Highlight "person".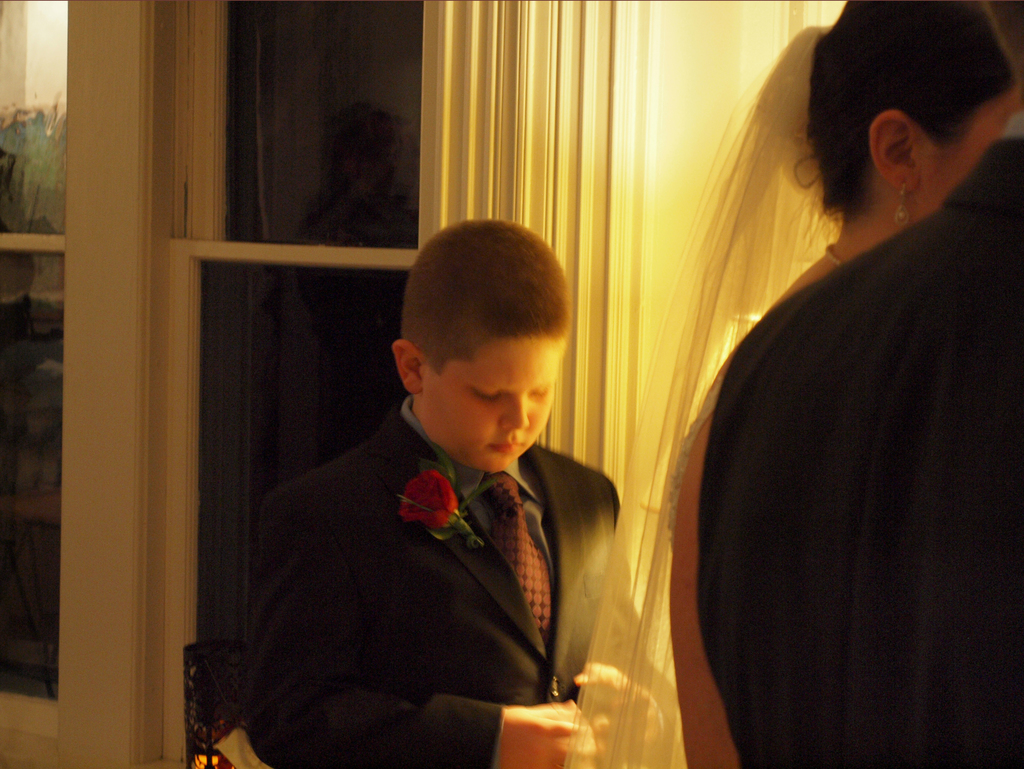
Highlighted region: (x1=698, y1=108, x2=1023, y2=768).
